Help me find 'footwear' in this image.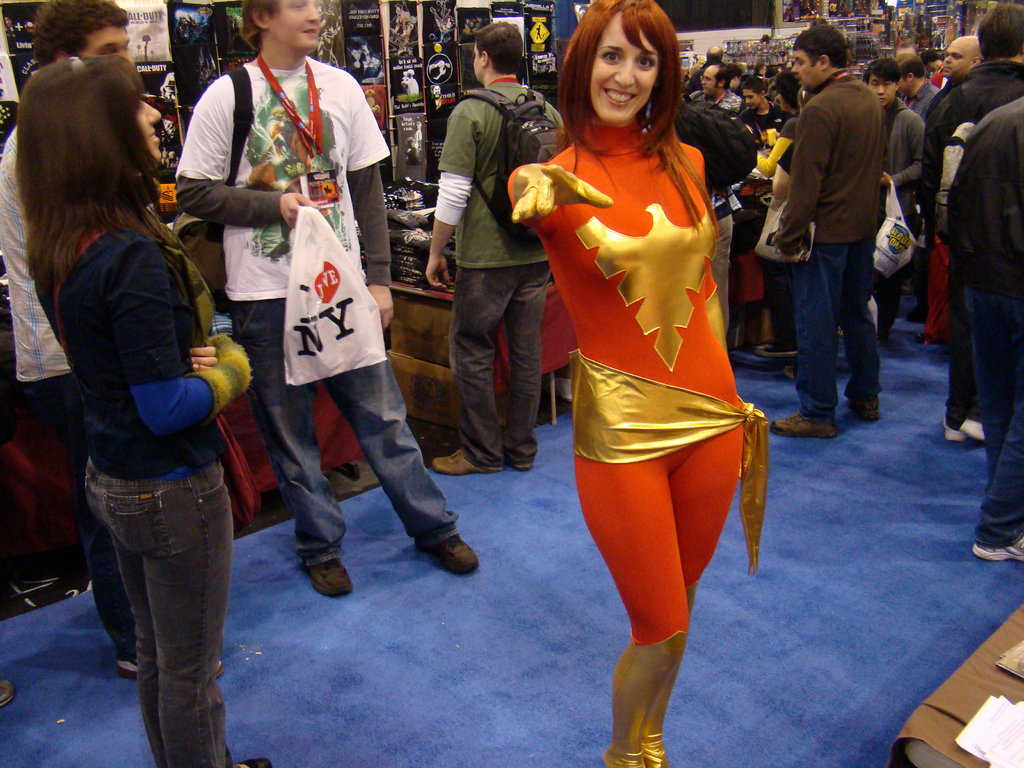
Found it: 301 559 355 600.
